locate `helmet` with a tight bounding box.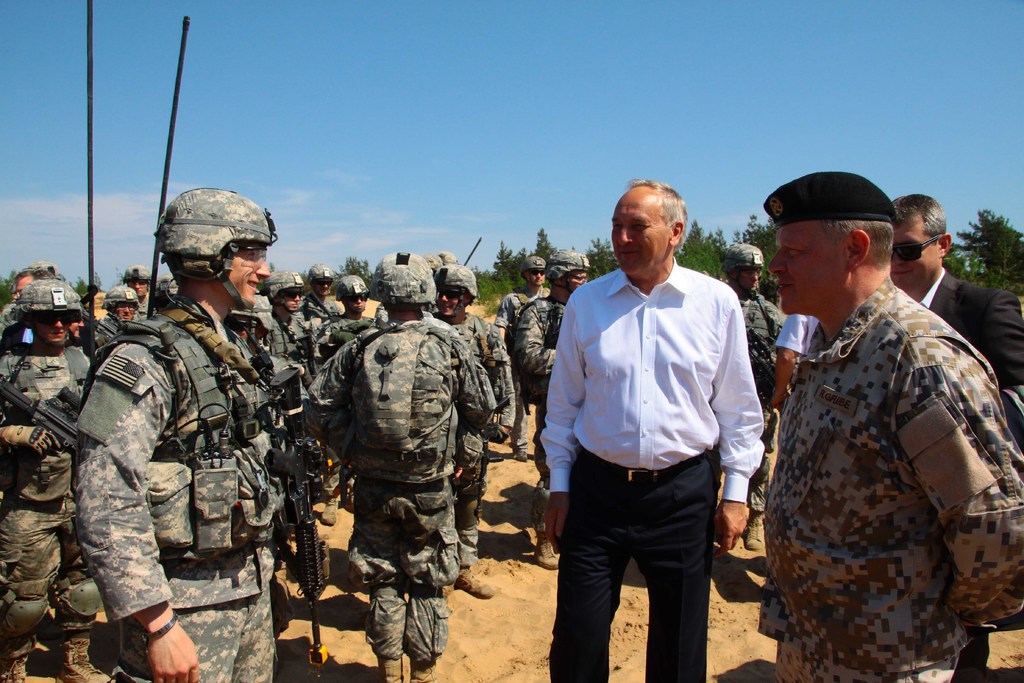
bbox=[335, 274, 370, 314].
